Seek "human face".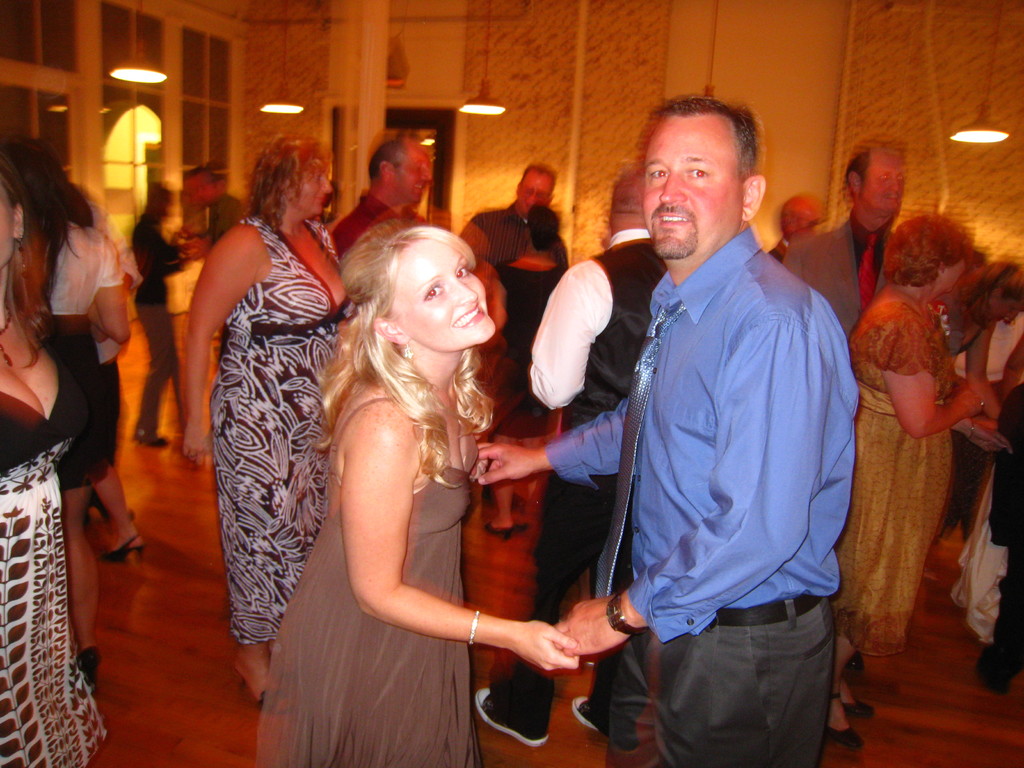
399,145,424,207.
